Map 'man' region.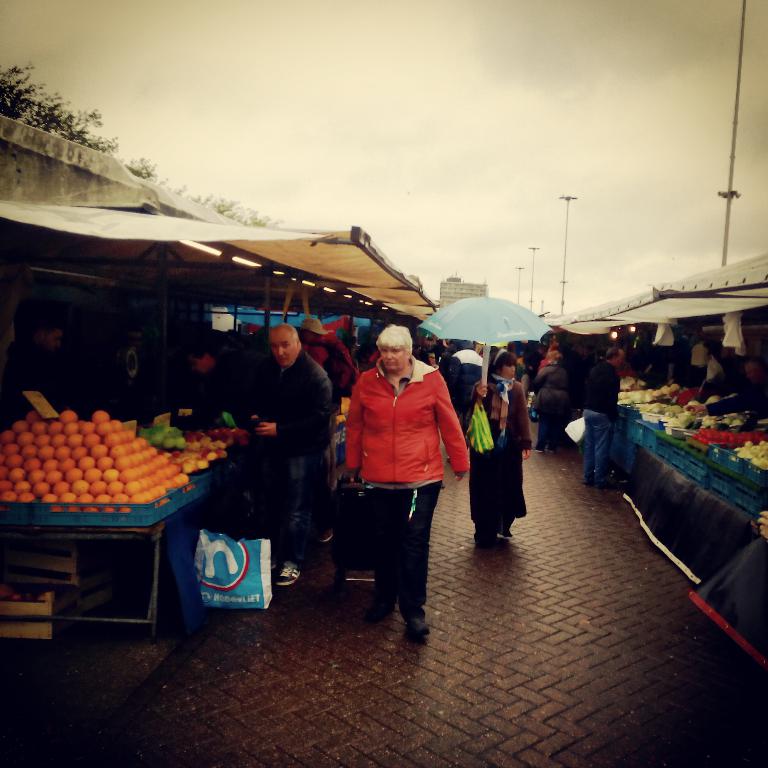
Mapped to BBox(176, 345, 252, 433).
